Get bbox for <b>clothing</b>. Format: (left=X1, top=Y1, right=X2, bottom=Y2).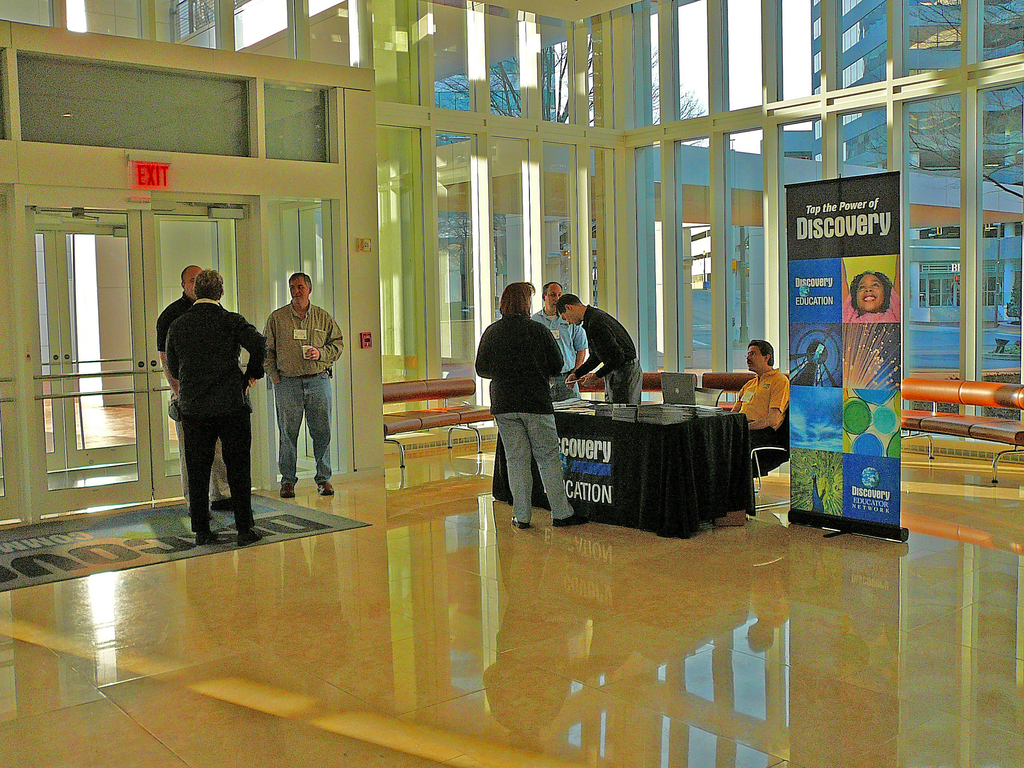
(left=157, top=291, right=232, bottom=509).
